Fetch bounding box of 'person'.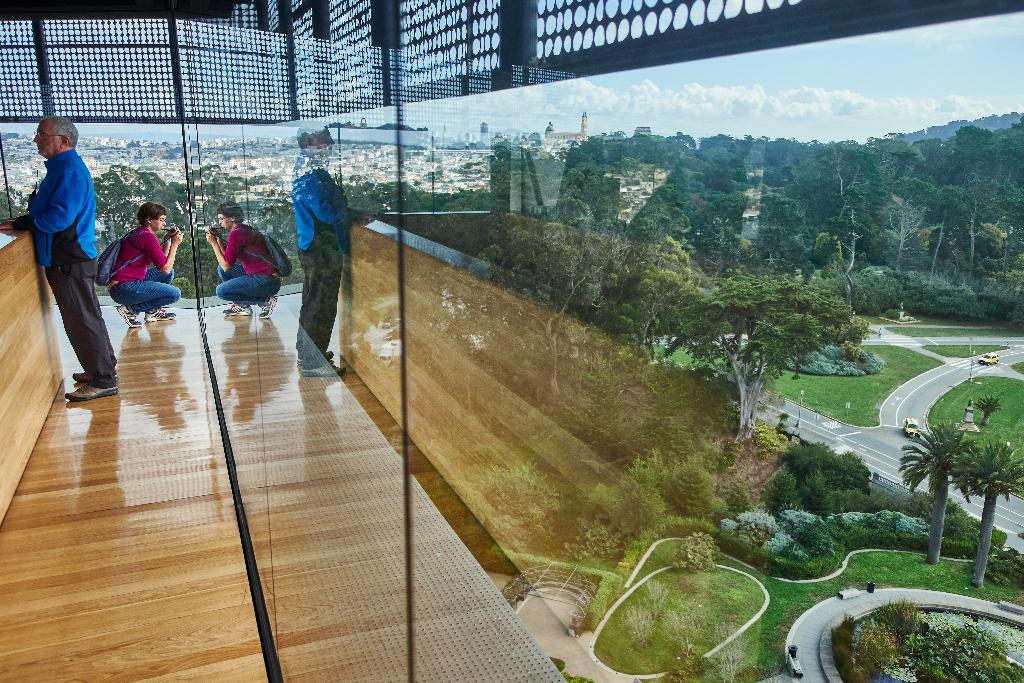
Bbox: select_region(106, 199, 188, 325).
